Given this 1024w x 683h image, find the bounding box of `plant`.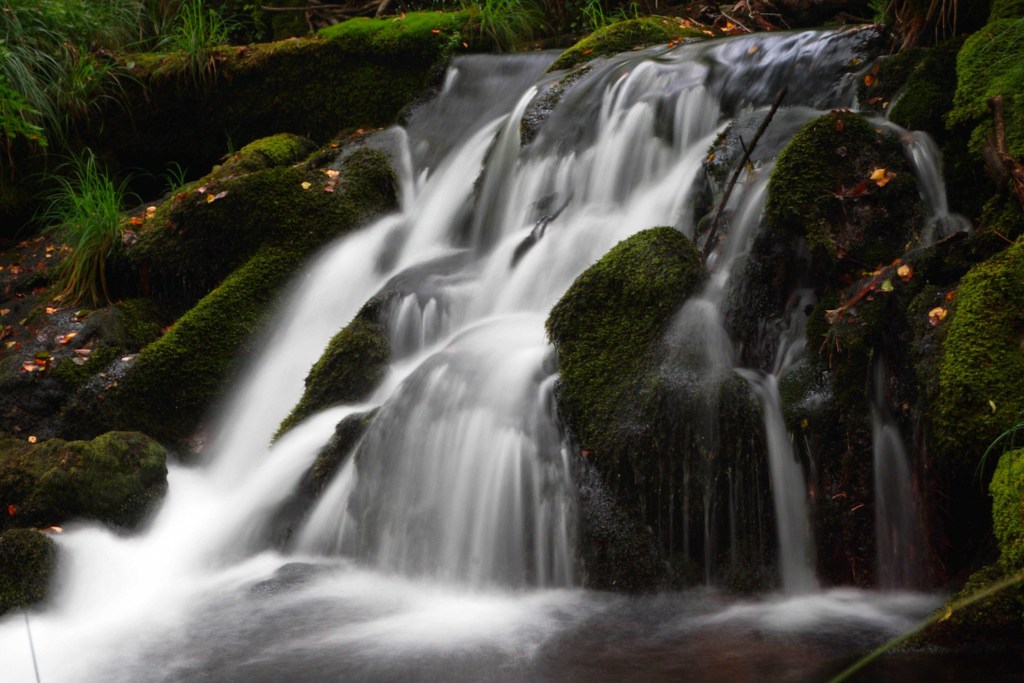
detection(168, 1, 229, 85).
